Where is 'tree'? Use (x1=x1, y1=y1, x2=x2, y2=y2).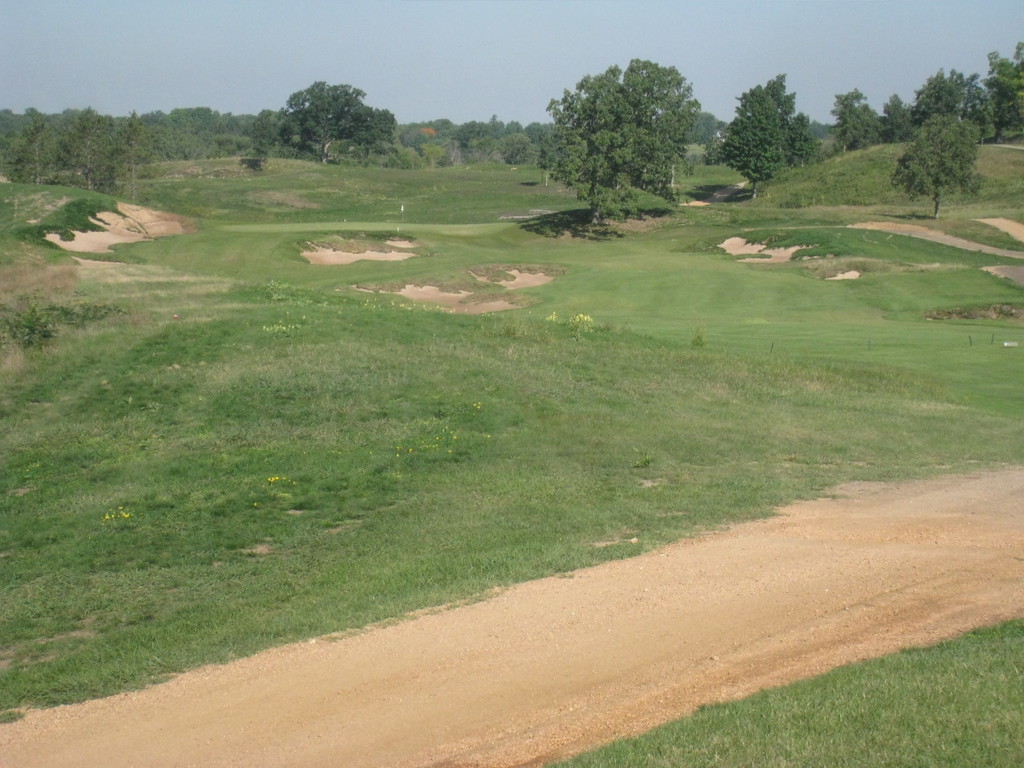
(x1=834, y1=94, x2=895, y2=141).
